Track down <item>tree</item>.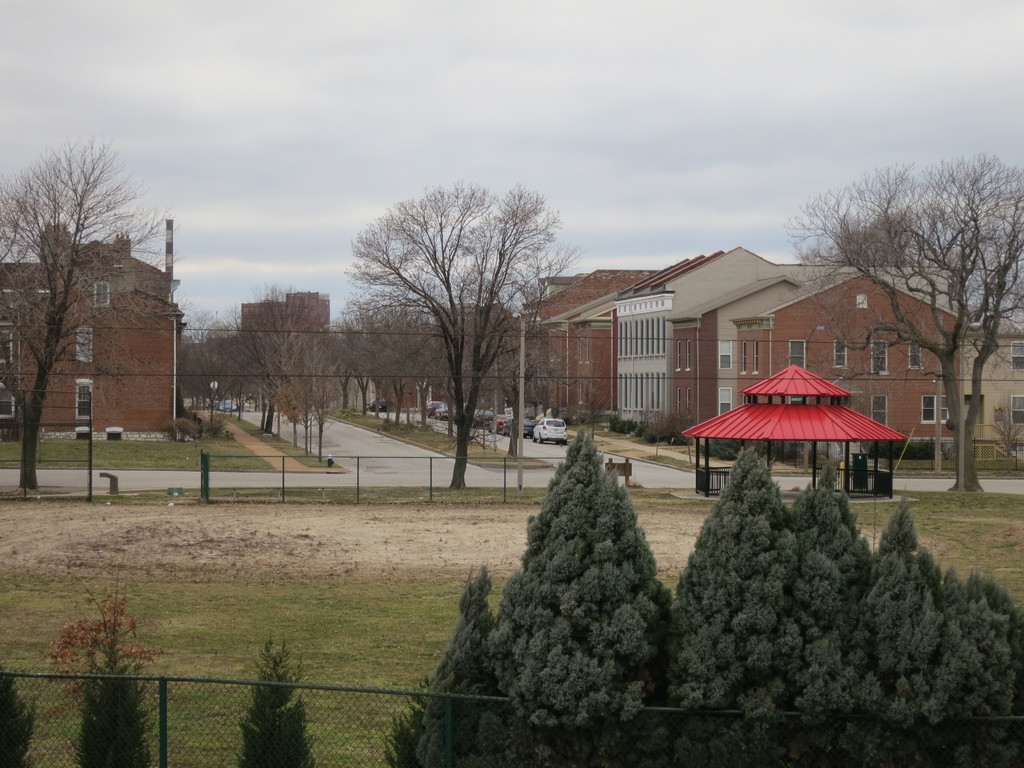
Tracked to 397:289:473:430.
